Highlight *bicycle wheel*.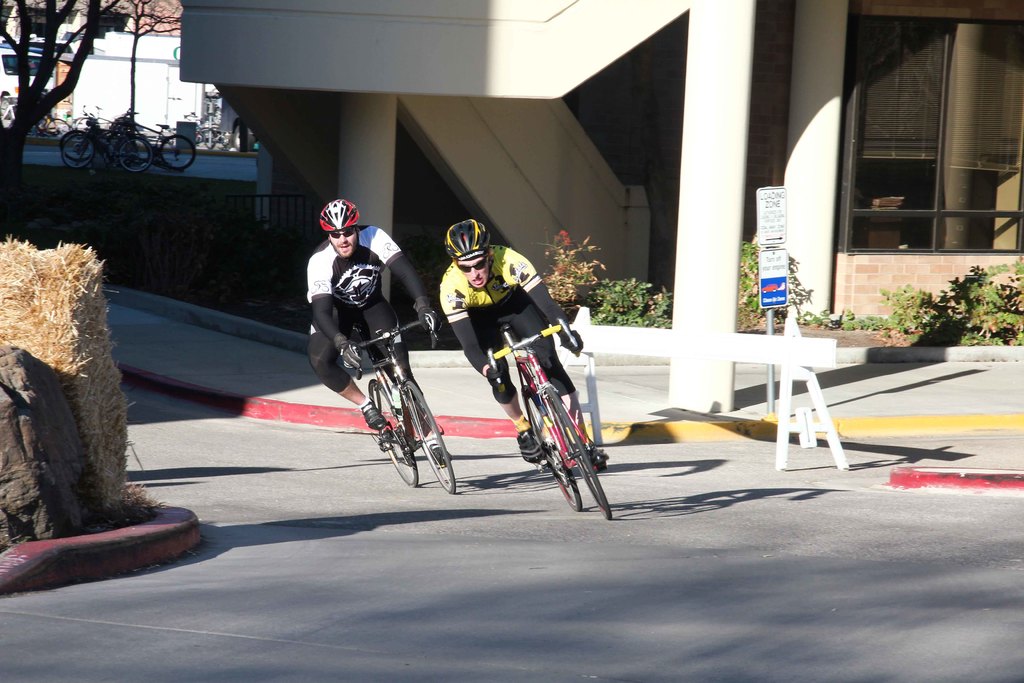
Highlighted region: locate(198, 124, 227, 151).
